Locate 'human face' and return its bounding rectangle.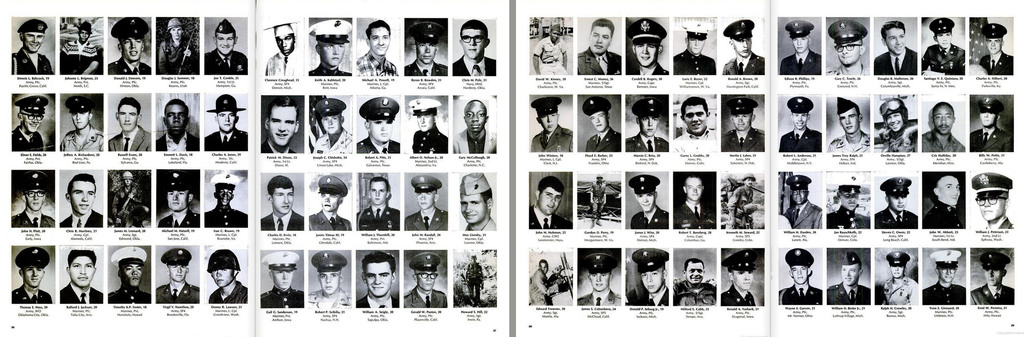
(276, 35, 295, 54).
